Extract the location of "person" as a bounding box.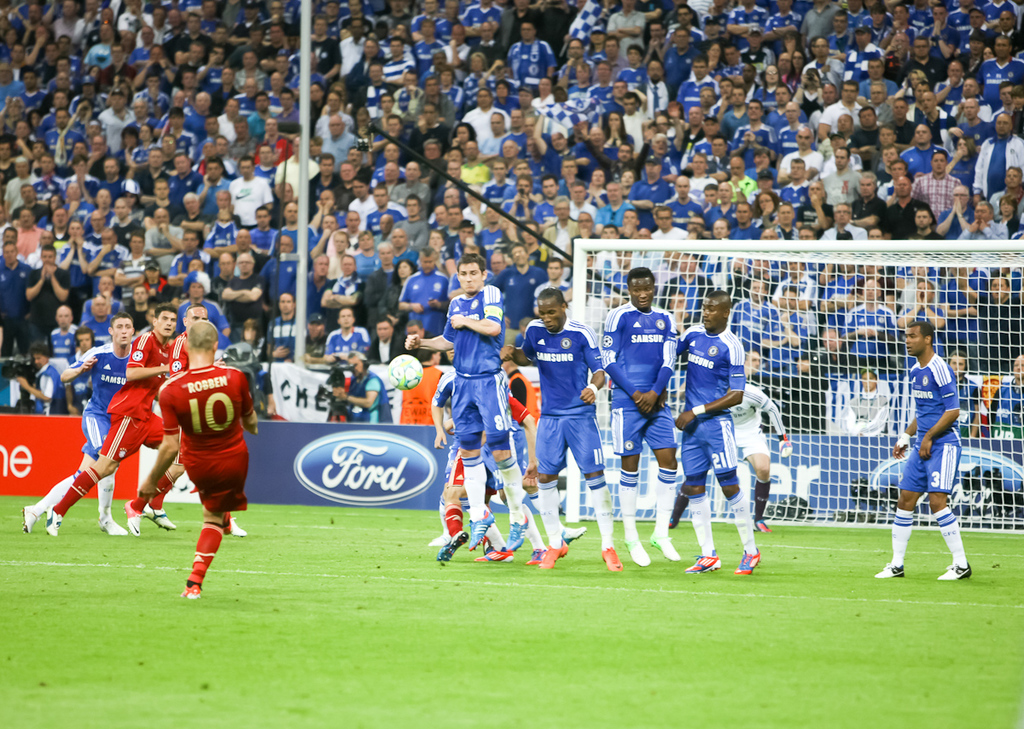
704/0/726/33.
